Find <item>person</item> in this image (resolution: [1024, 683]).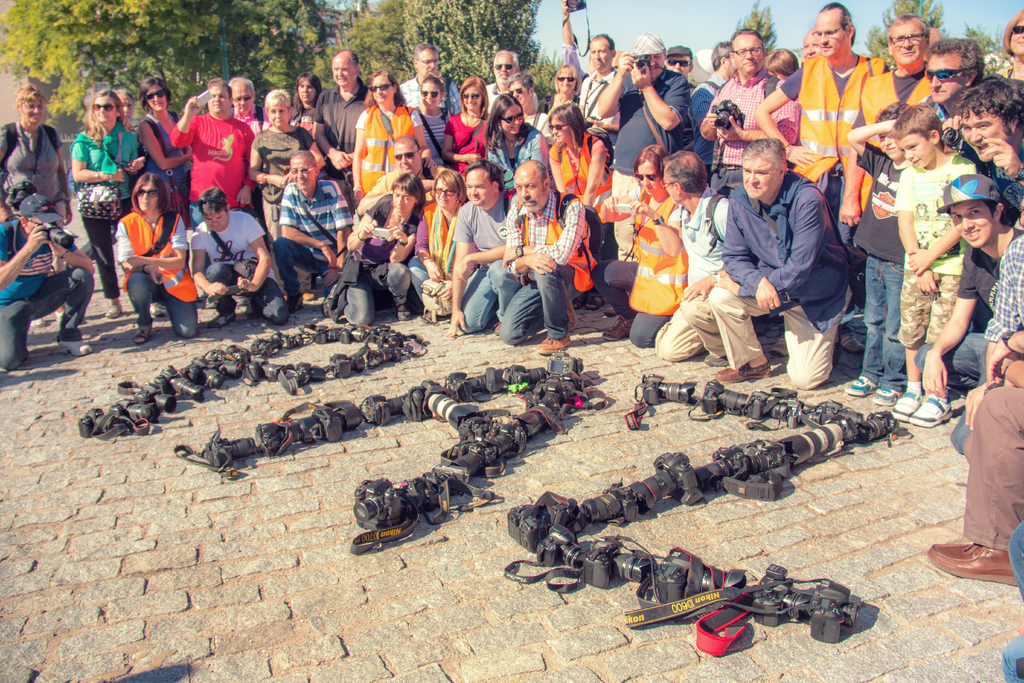
(x1=1002, y1=7, x2=1023, y2=81).
